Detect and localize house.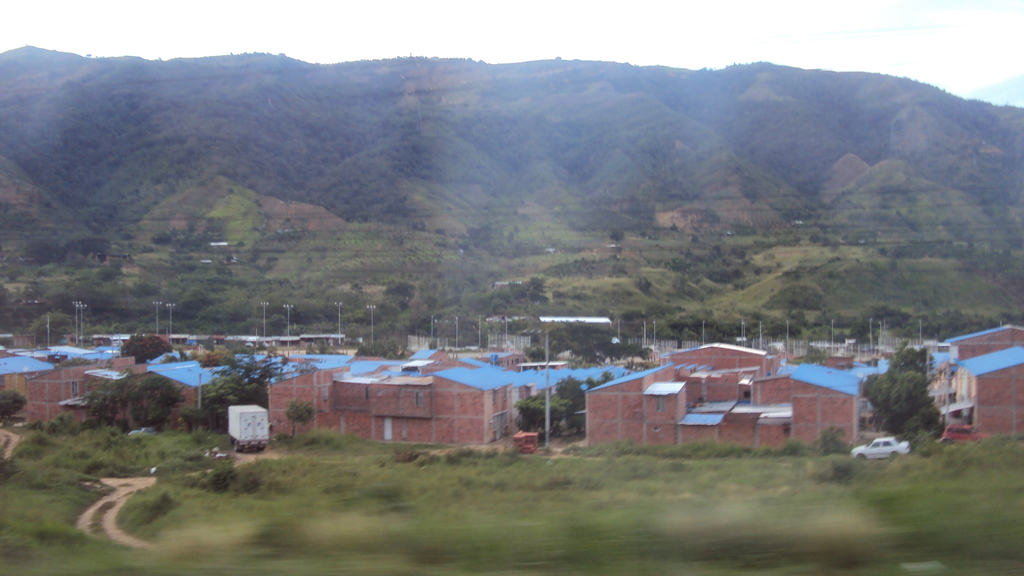
Localized at <bbox>935, 339, 1012, 445</bbox>.
